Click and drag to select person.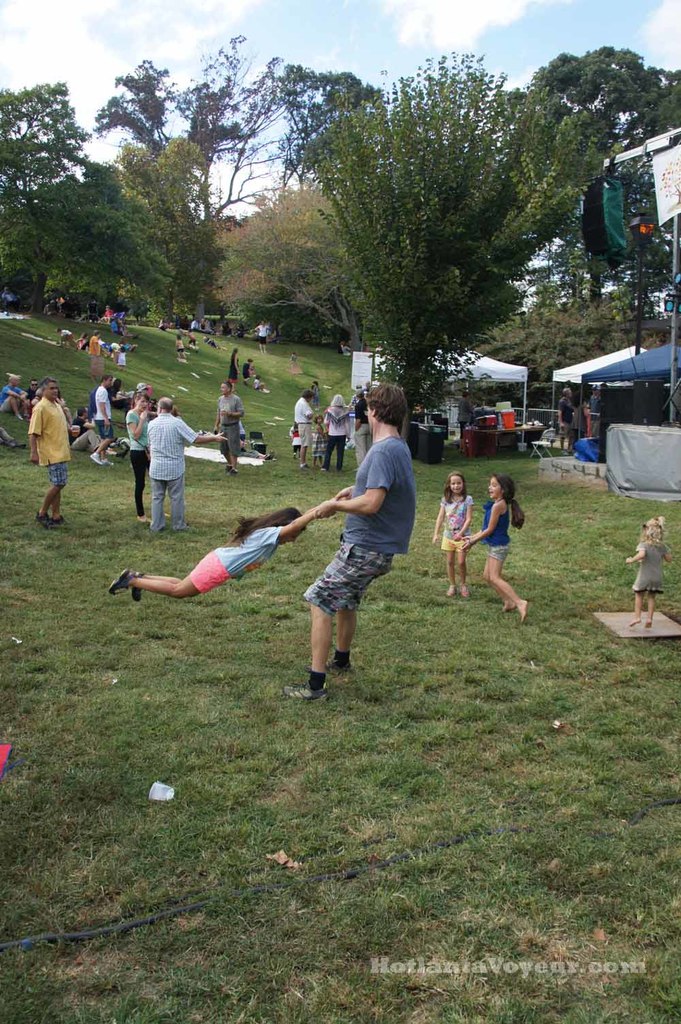
Selection: BBox(189, 308, 202, 350).
